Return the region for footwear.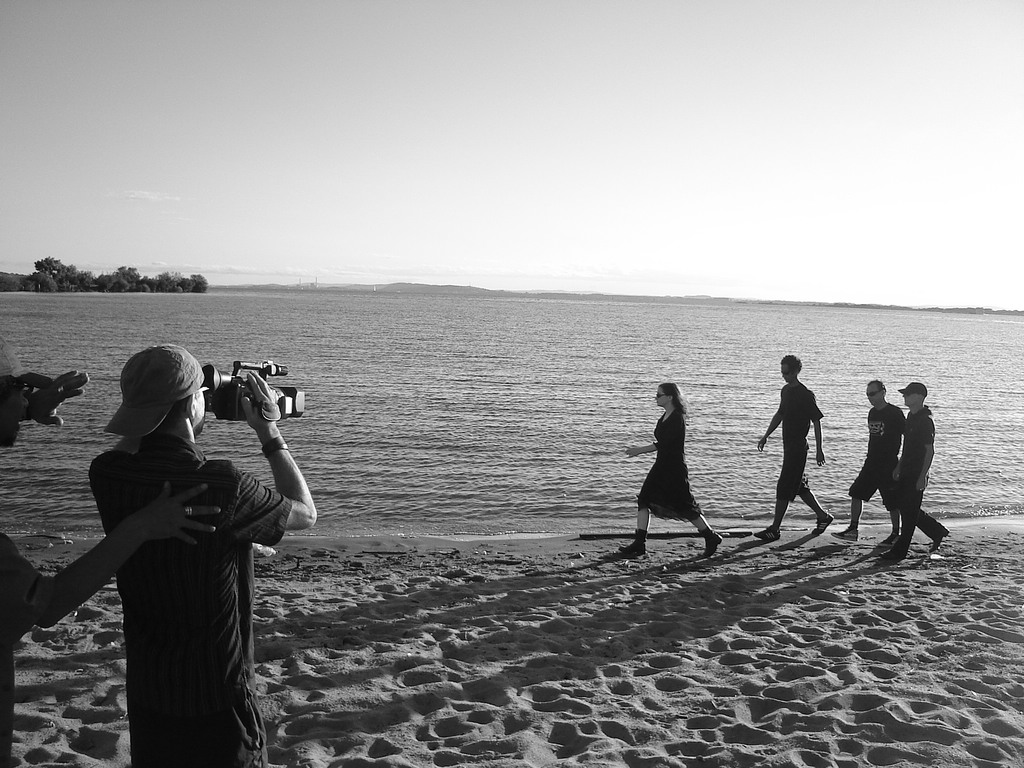
931,527,948,547.
